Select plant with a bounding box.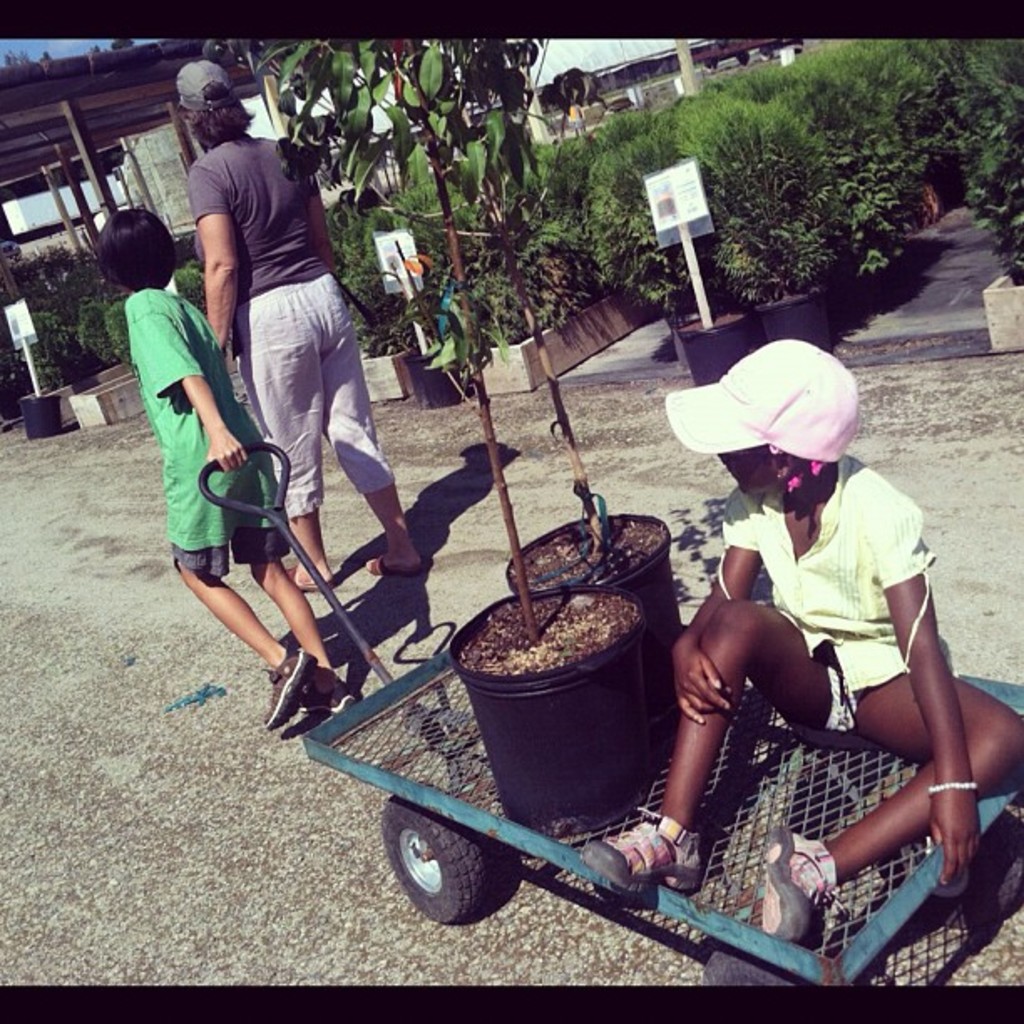
[x1=253, y1=28, x2=530, y2=636].
